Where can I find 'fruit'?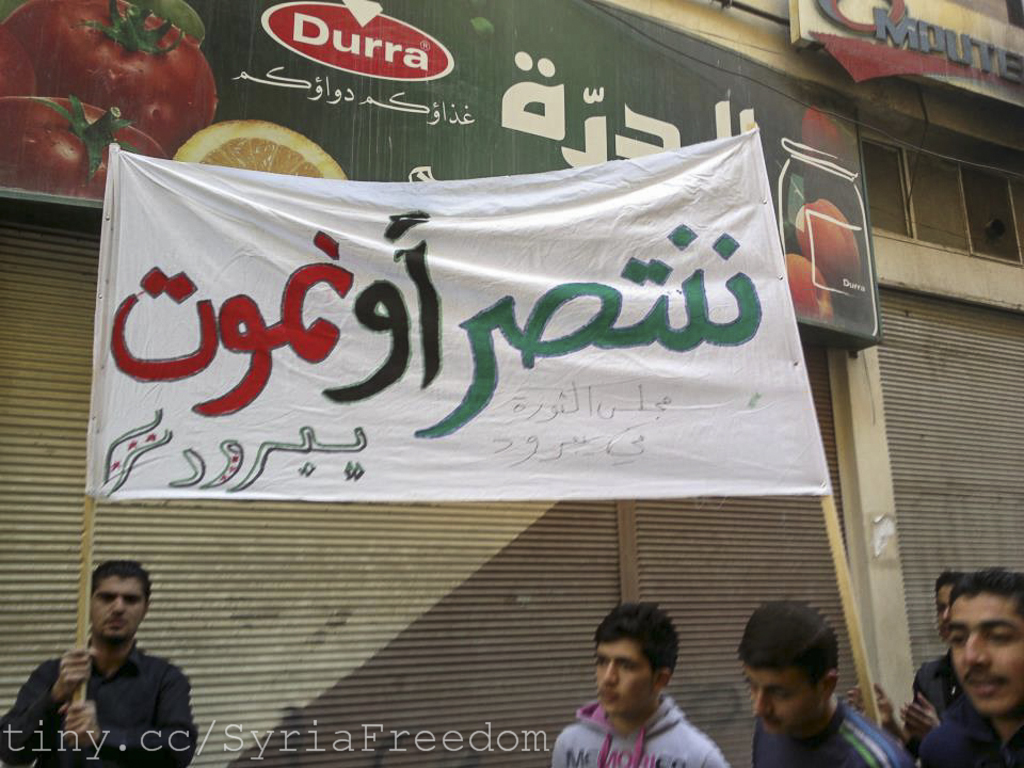
You can find it at x1=773, y1=249, x2=838, y2=321.
